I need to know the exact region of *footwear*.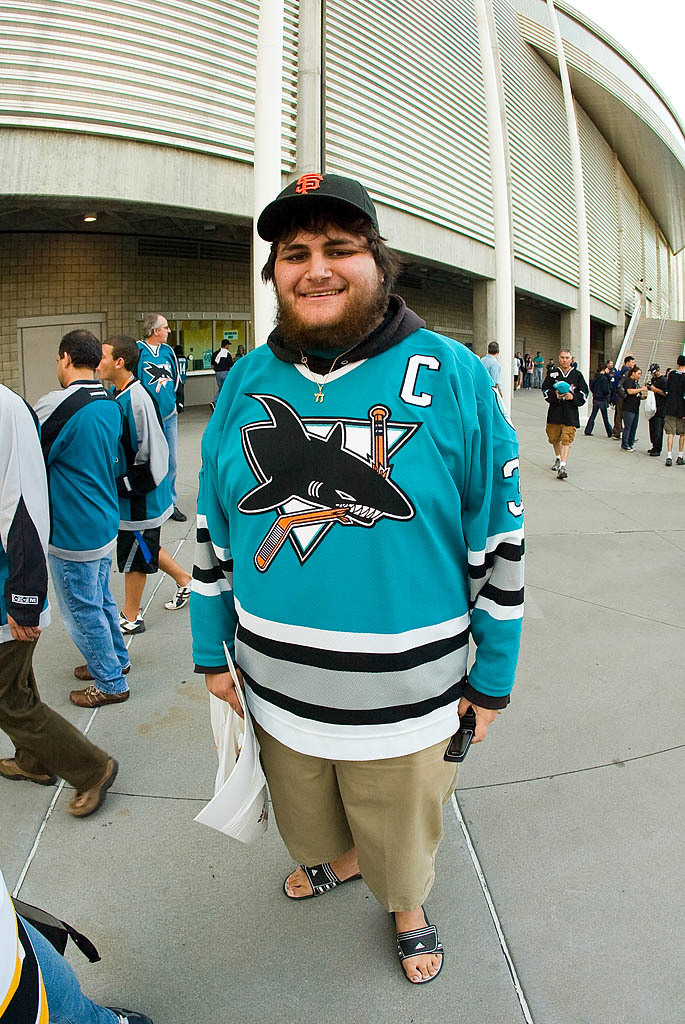
Region: BBox(62, 752, 122, 818).
